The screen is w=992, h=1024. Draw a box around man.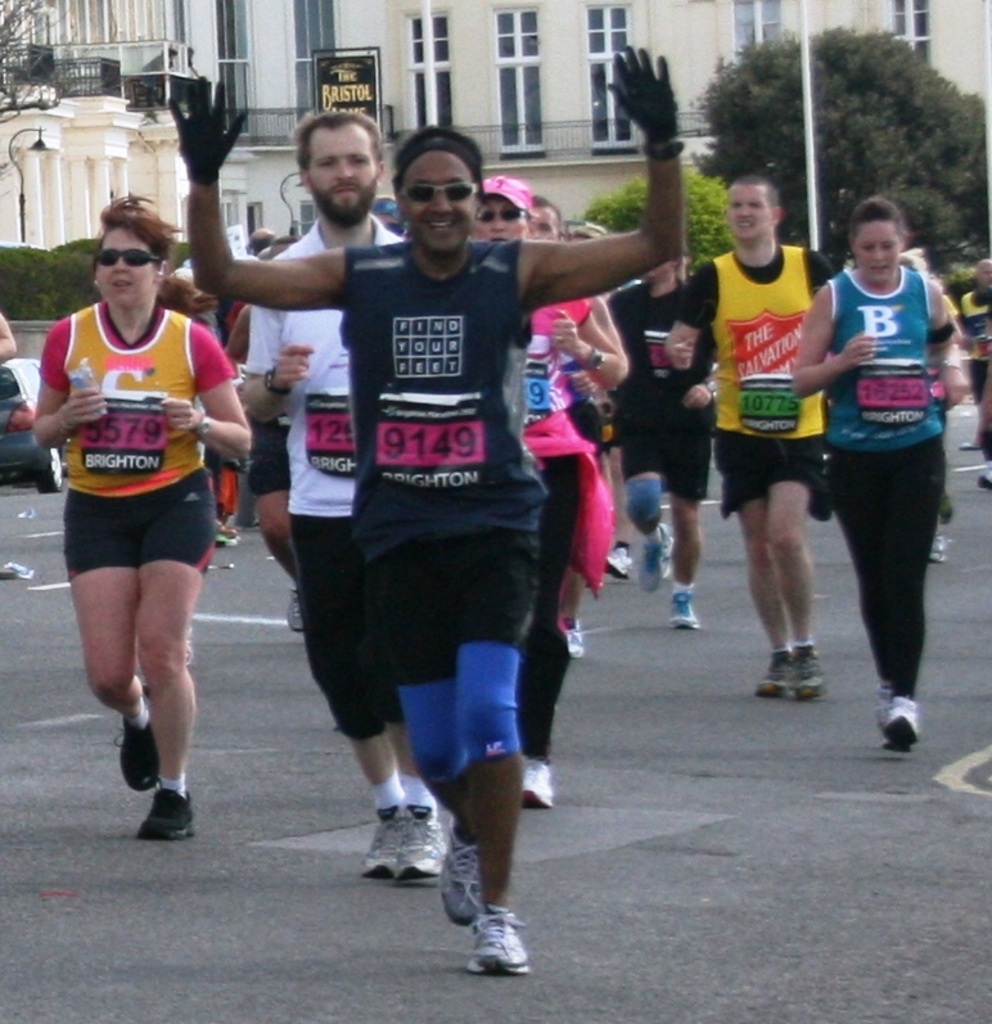
[236,114,445,881].
